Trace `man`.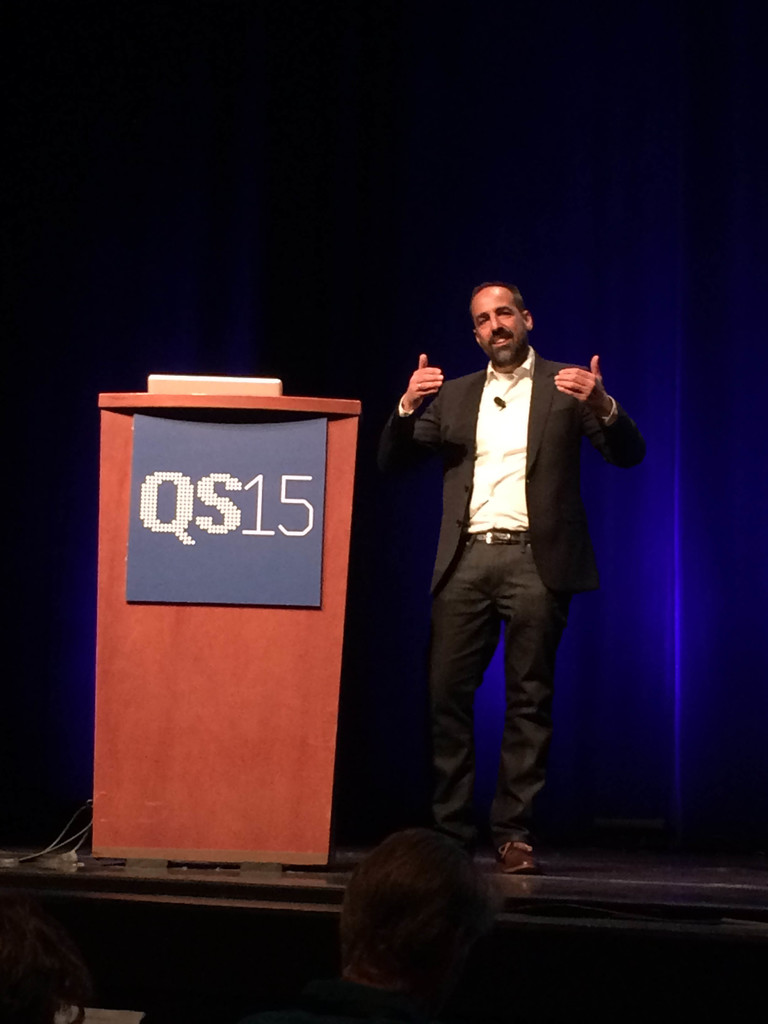
Traced to [374,280,642,866].
